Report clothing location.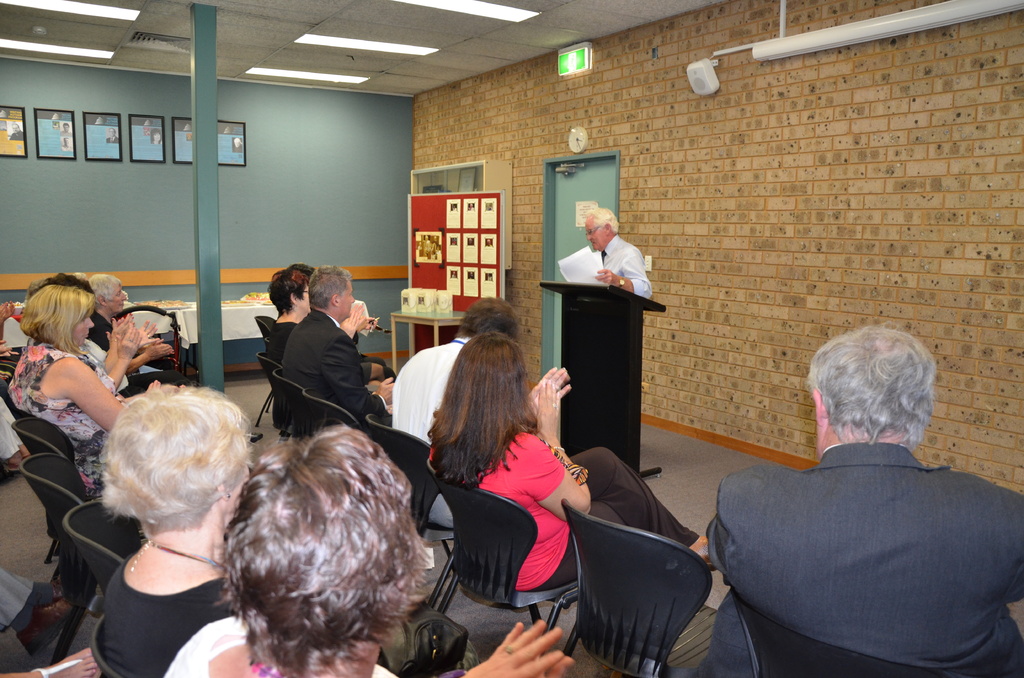
Report: [x1=433, y1=427, x2=707, y2=591].
